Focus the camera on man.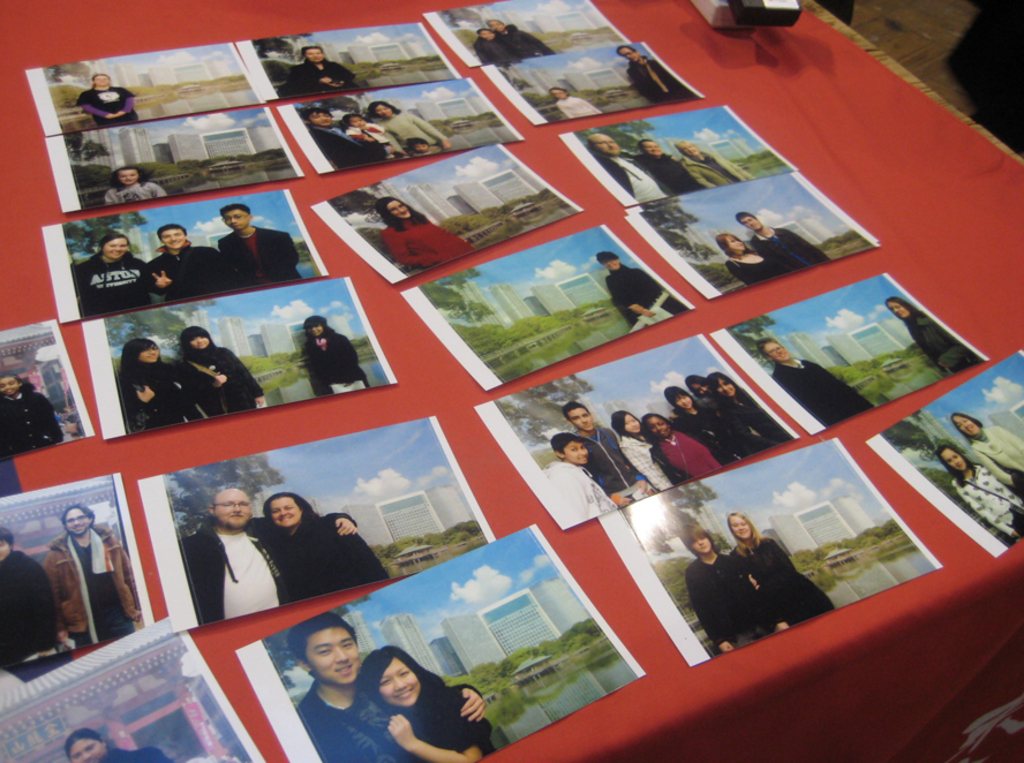
Focus region: select_region(563, 398, 654, 506).
